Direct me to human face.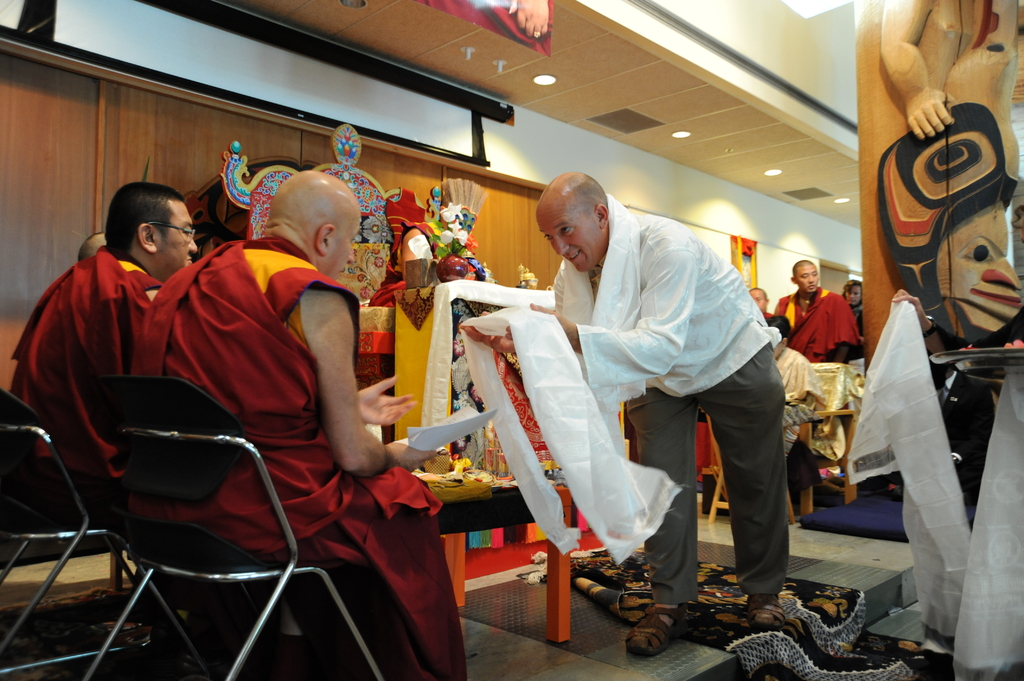
Direction: [797,266,817,289].
